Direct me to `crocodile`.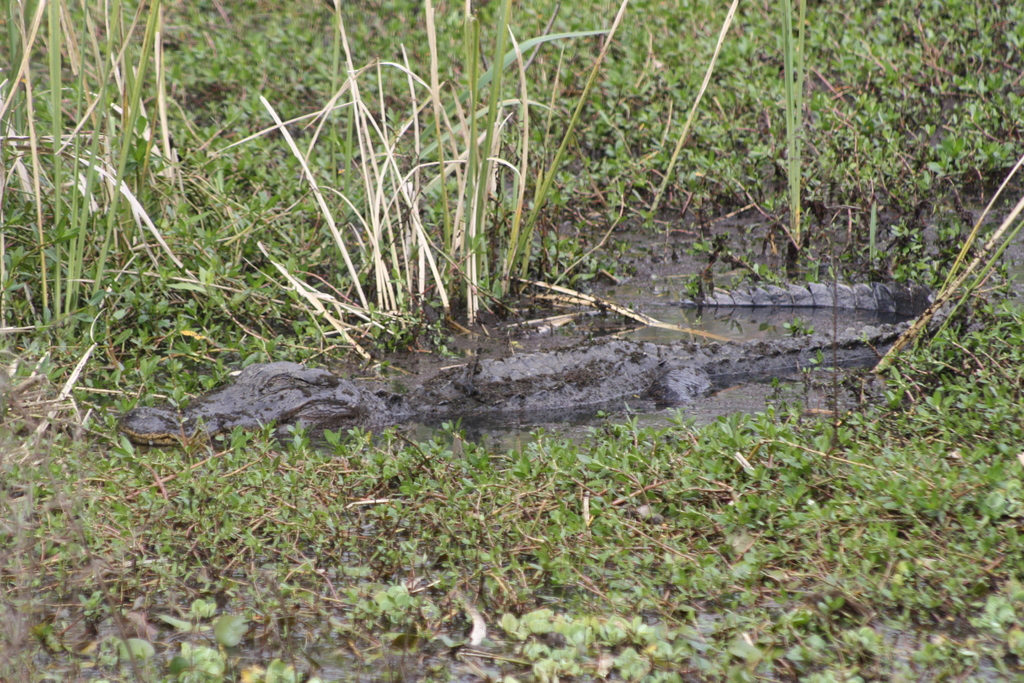
Direction: (116,279,945,448).
